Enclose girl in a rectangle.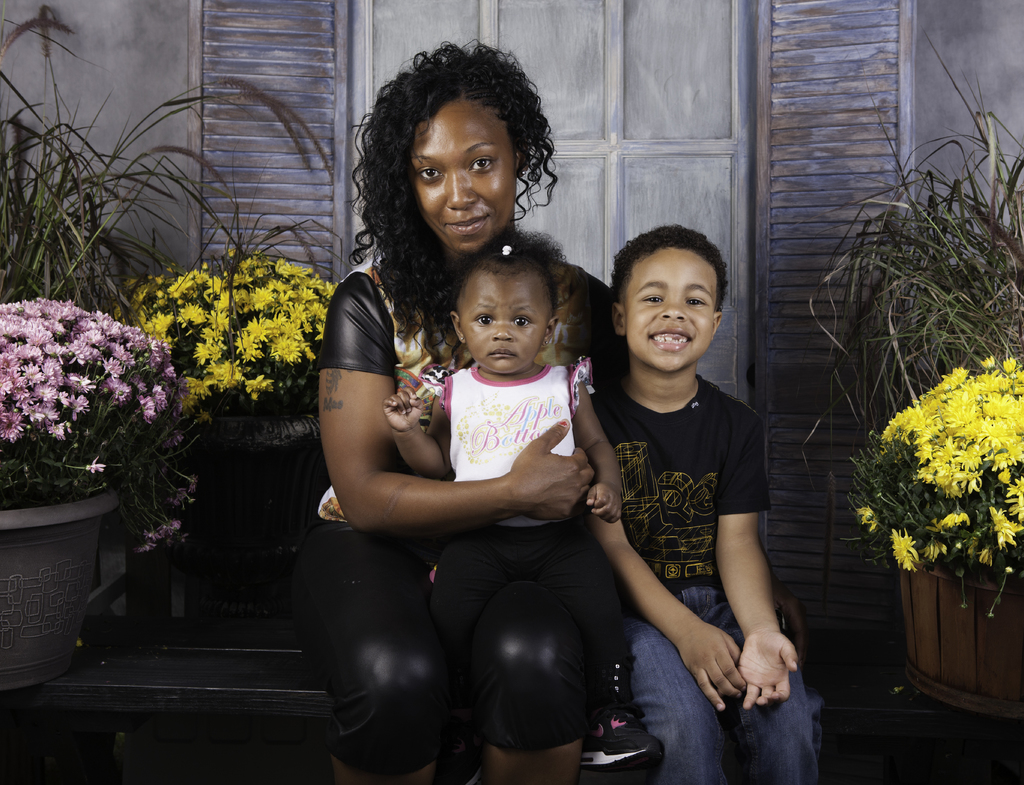
select_region(379, 228, 662, 784).
